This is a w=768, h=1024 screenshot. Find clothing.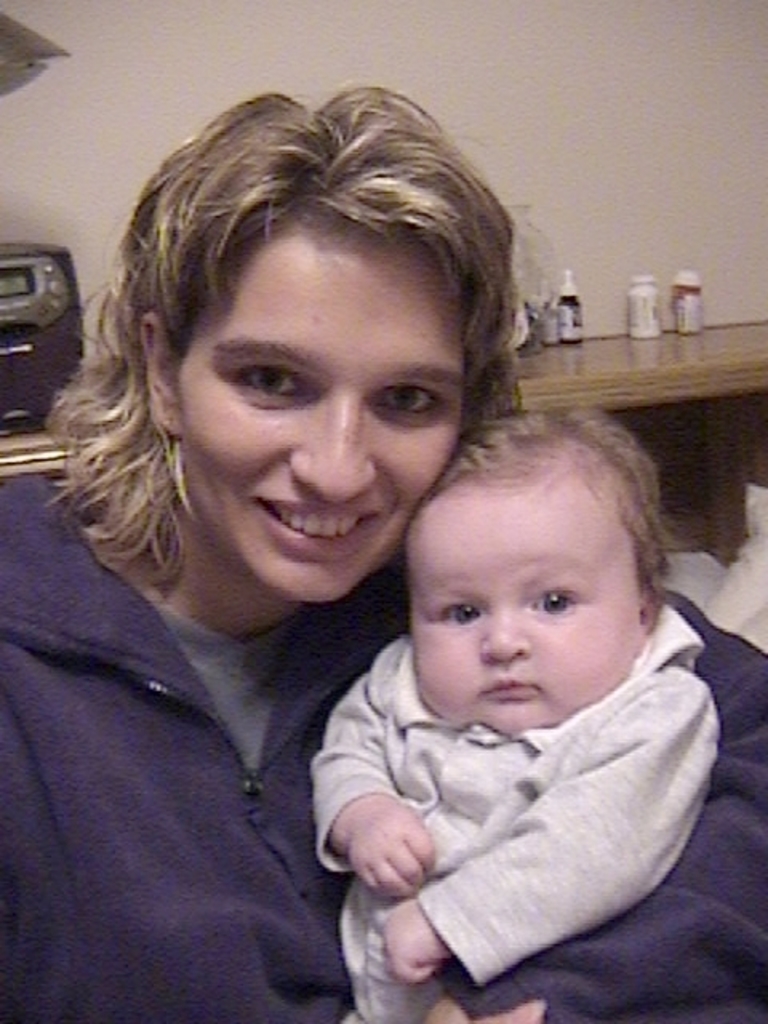
Bounding box: bbox(312, 605, 714, 1022).
